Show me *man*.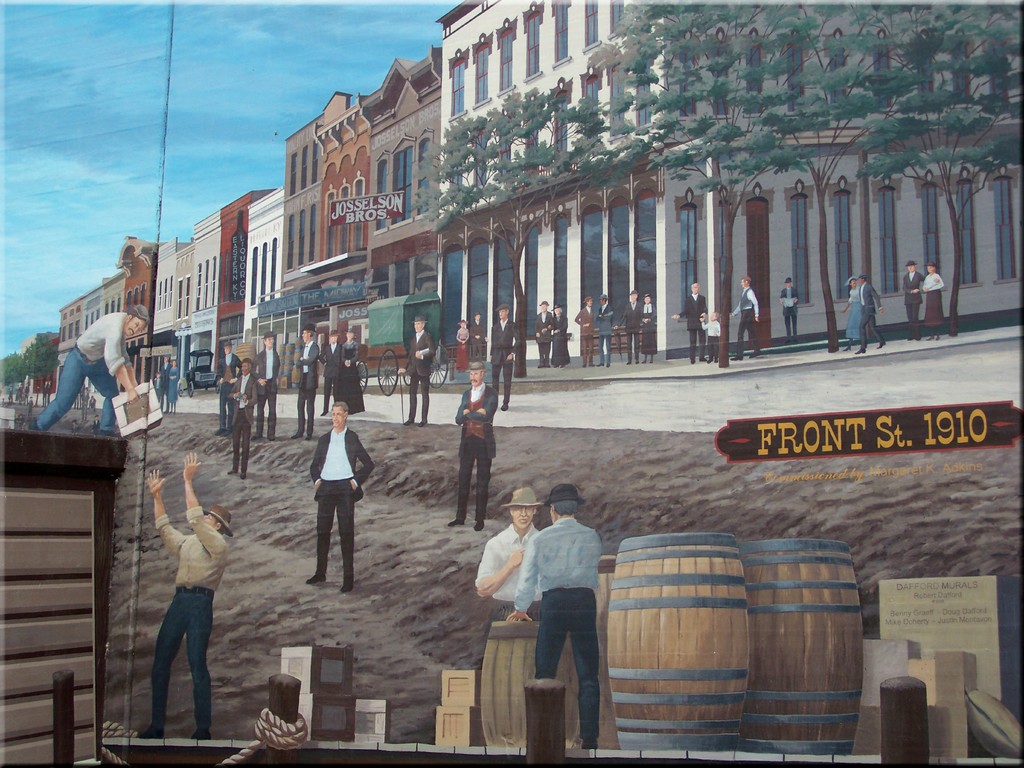
*man* is here: crop(90, 413, 103, 435).
